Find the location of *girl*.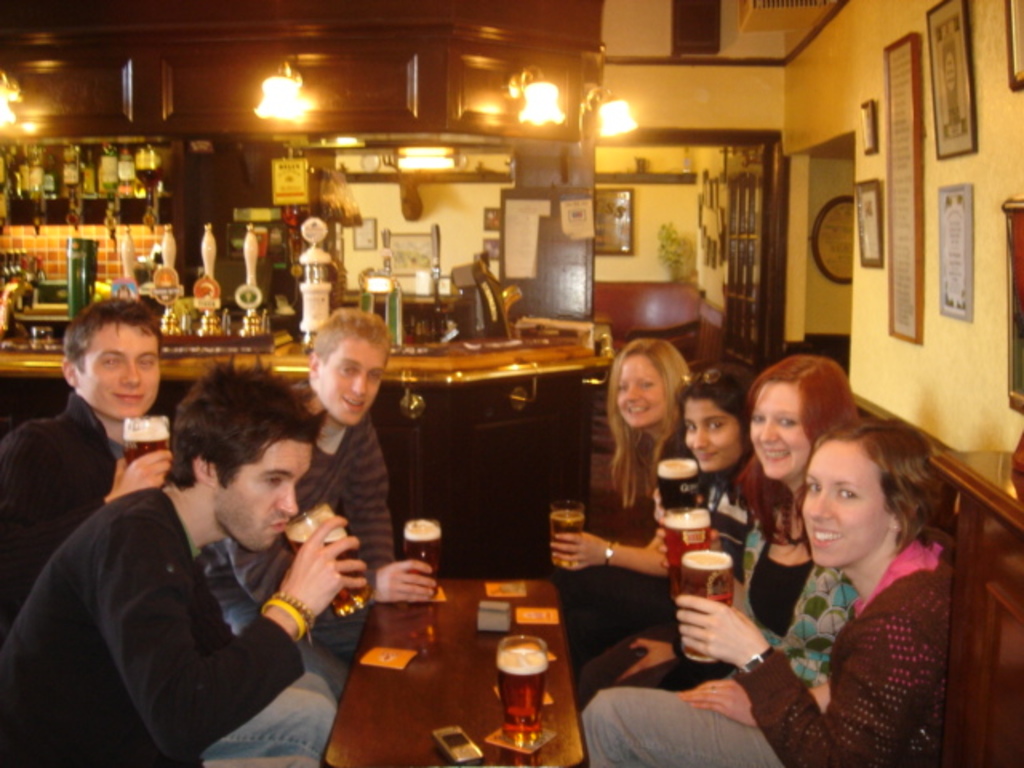
Location: bbox=(574, 363, 752, 712).
